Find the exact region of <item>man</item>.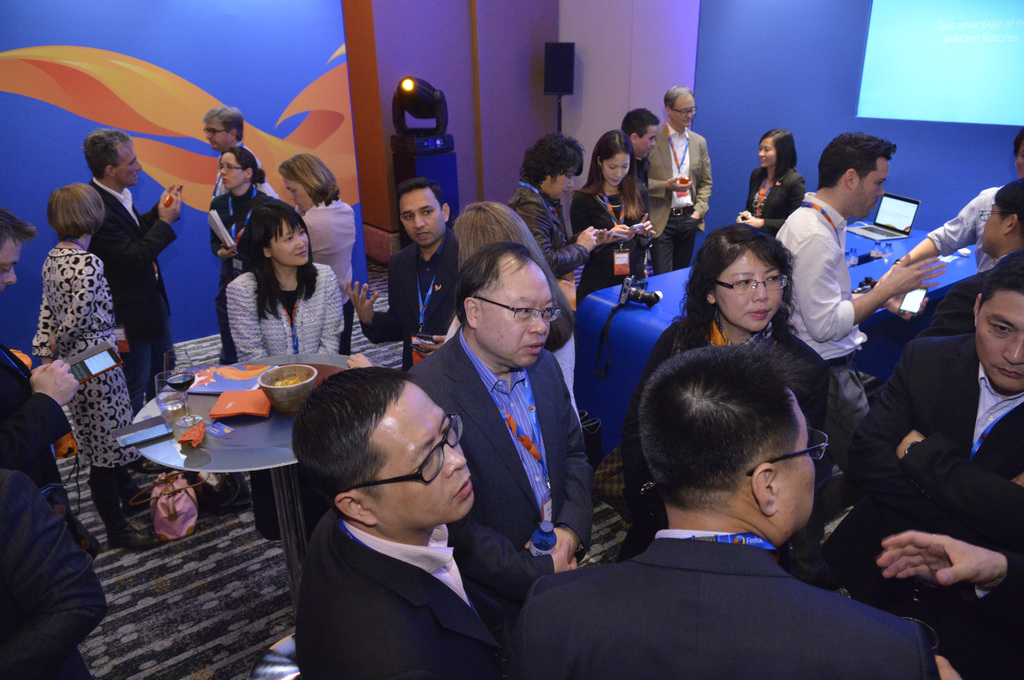
Exact region: [x1=874, y1=124, x2=1023, y2=286].
